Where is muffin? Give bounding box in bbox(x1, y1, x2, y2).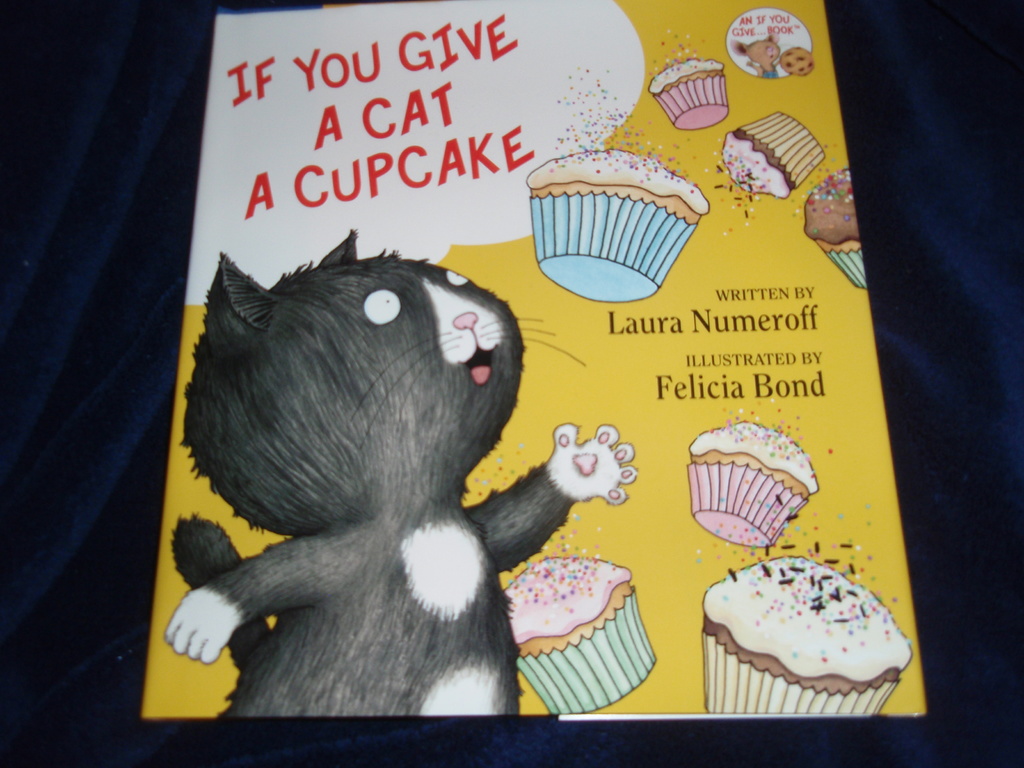
bbox(502, 553, 657, 713).
